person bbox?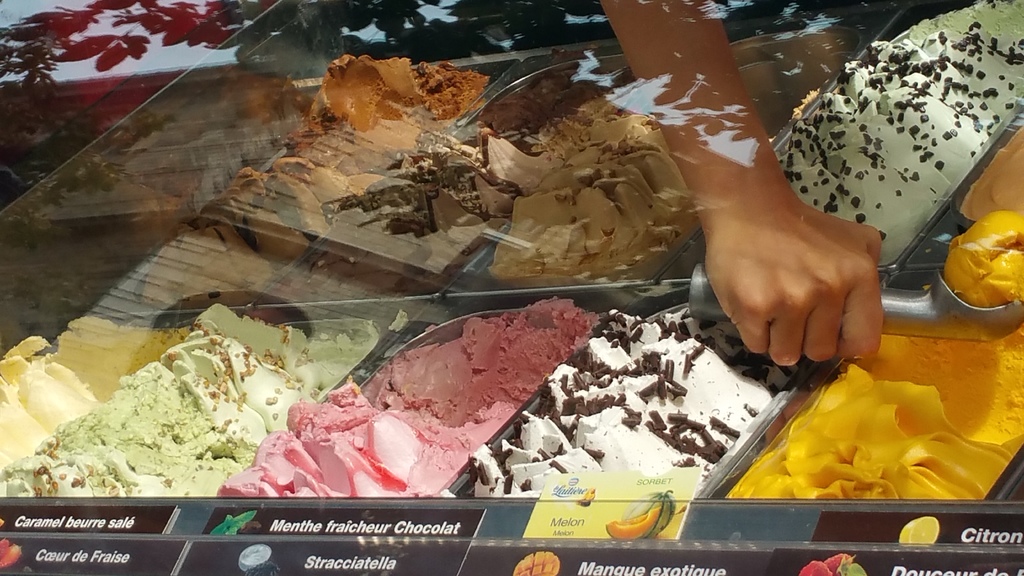
(570,0,881,367)
